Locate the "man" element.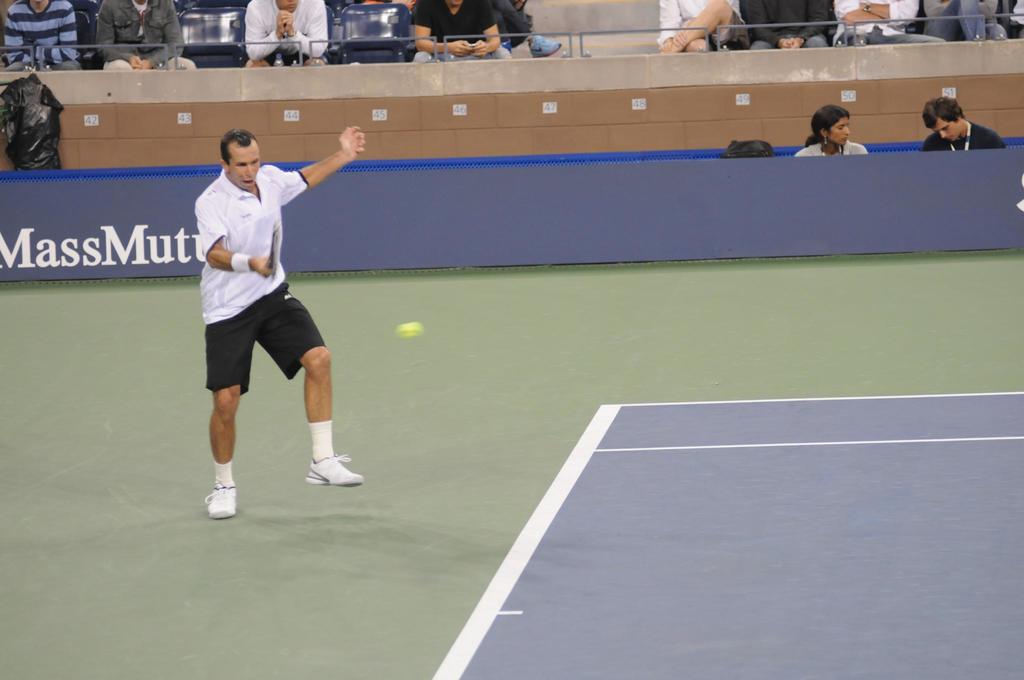
Element bbox: box(0, 0, 79, 76).
